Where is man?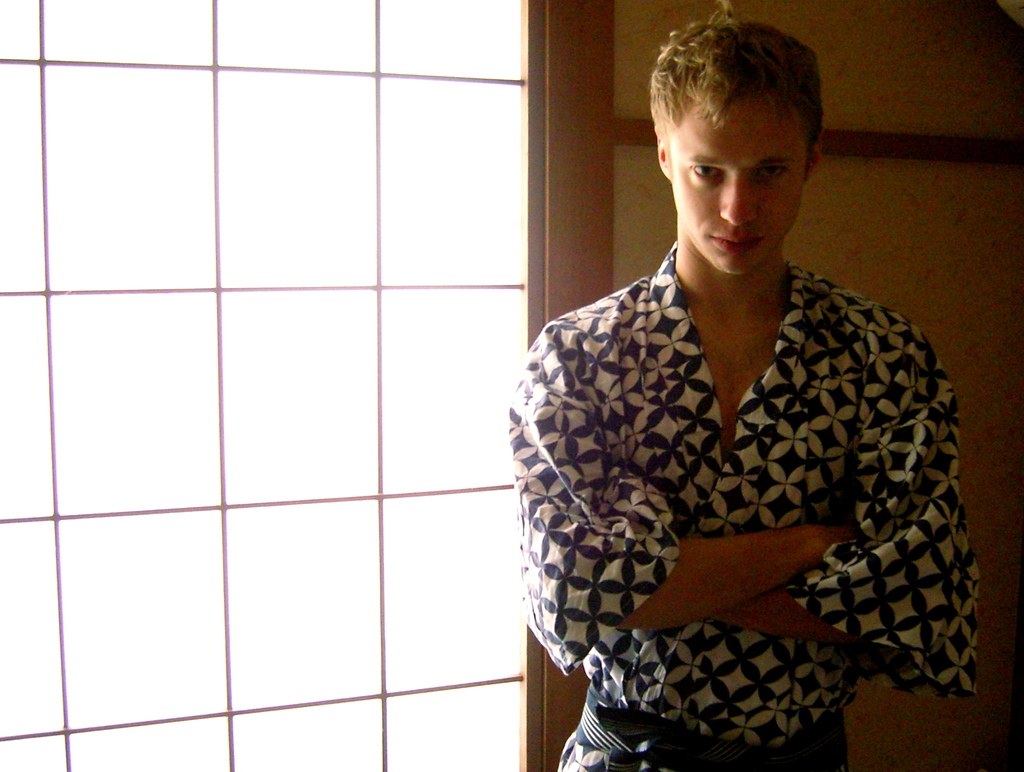
486 25 975 759.
